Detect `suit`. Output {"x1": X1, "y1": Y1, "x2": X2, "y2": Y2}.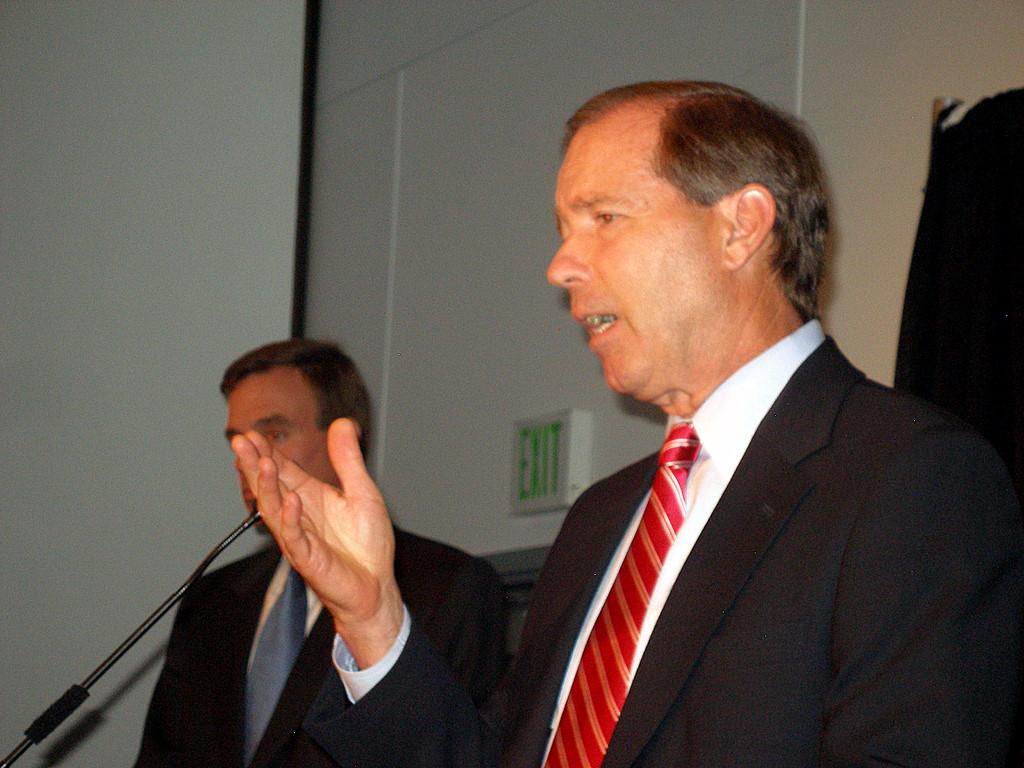
{"x1": 305, "y1": 334, "x2": 1023, "y2": 767}.
